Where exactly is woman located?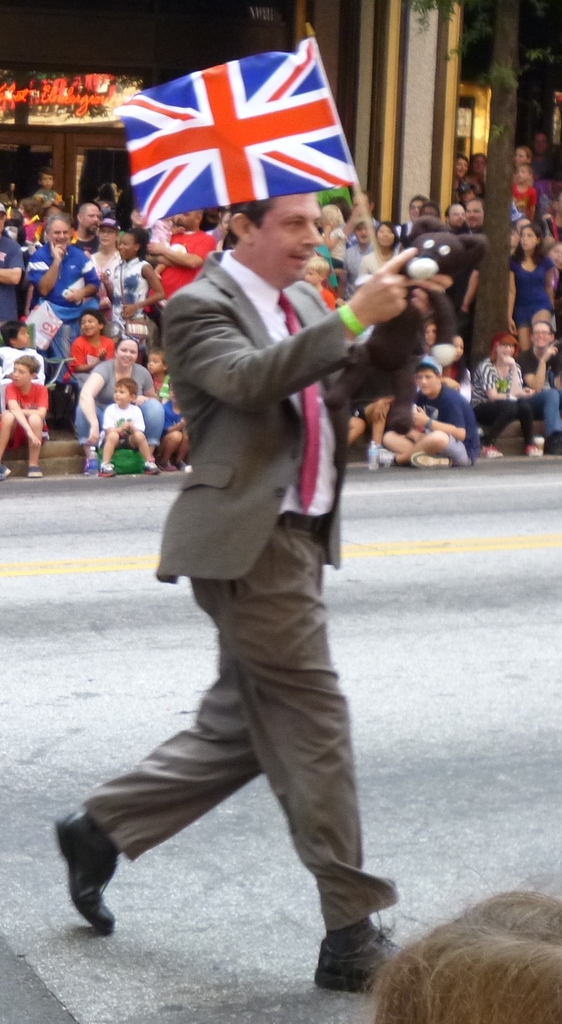
Its bounding box is bbox=[468, 332, 543, 458].
